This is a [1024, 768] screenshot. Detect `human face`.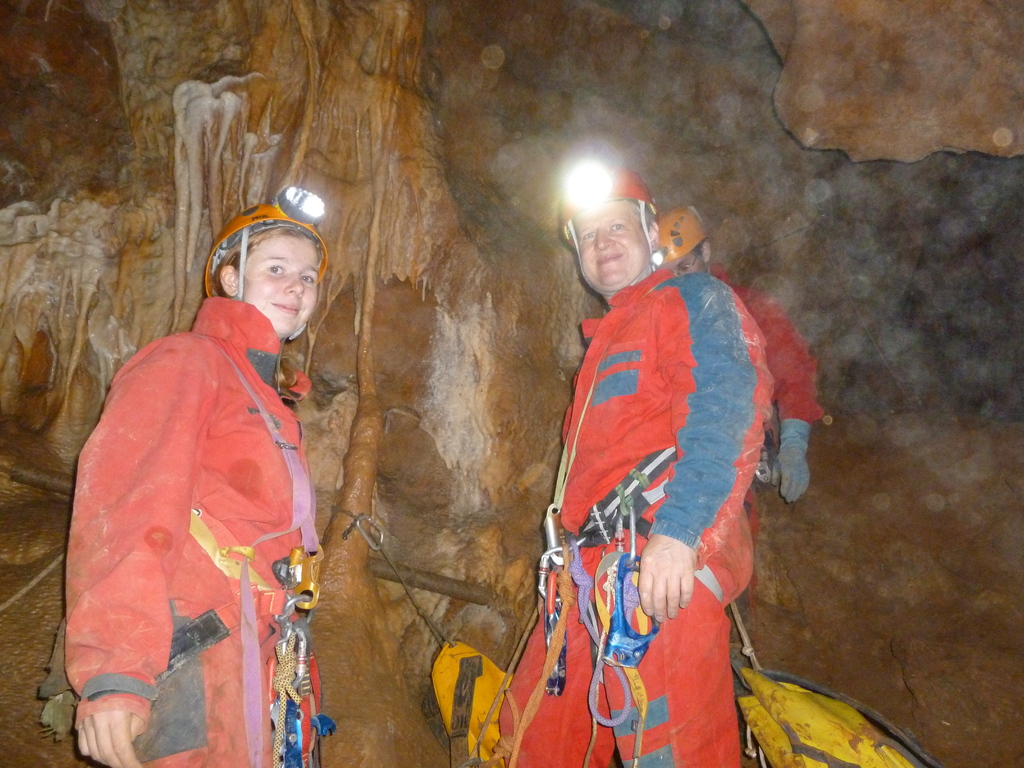
rect(574, 199, 651, 296).
